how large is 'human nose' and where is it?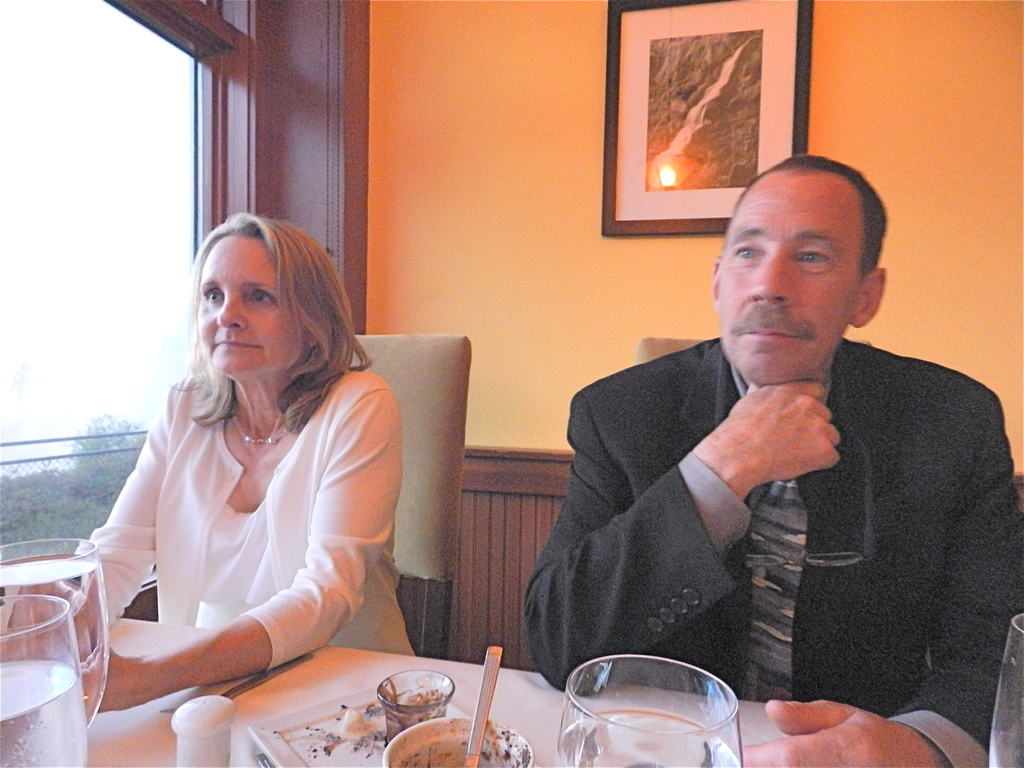
Bounding box: region(748, 252, 796, 309).
